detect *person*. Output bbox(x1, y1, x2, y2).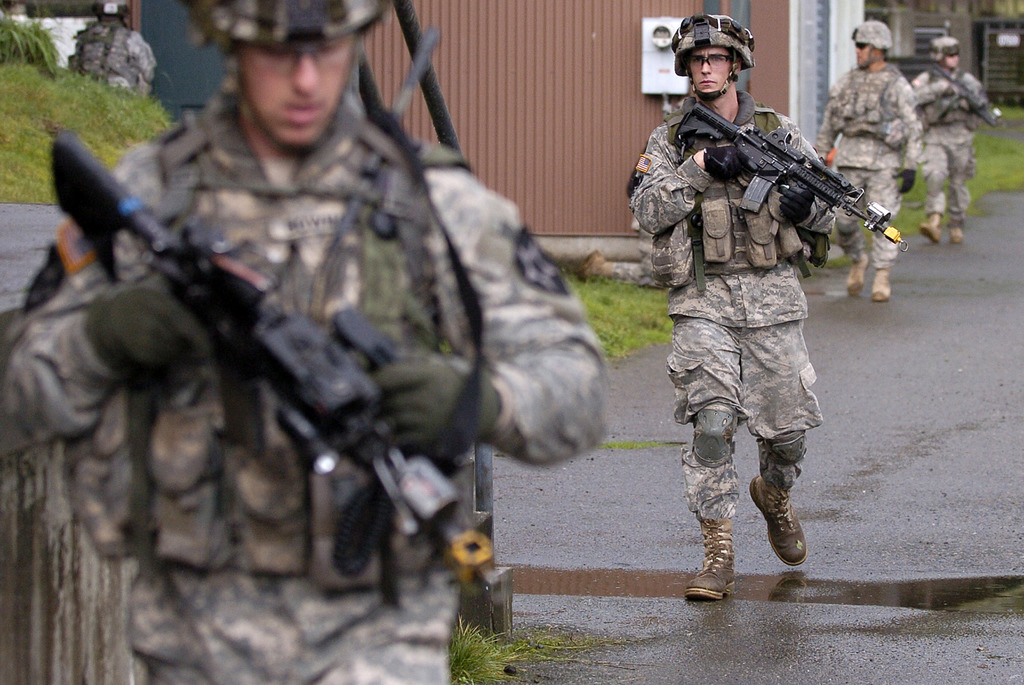
bbox(0, 0, 608, 684).
